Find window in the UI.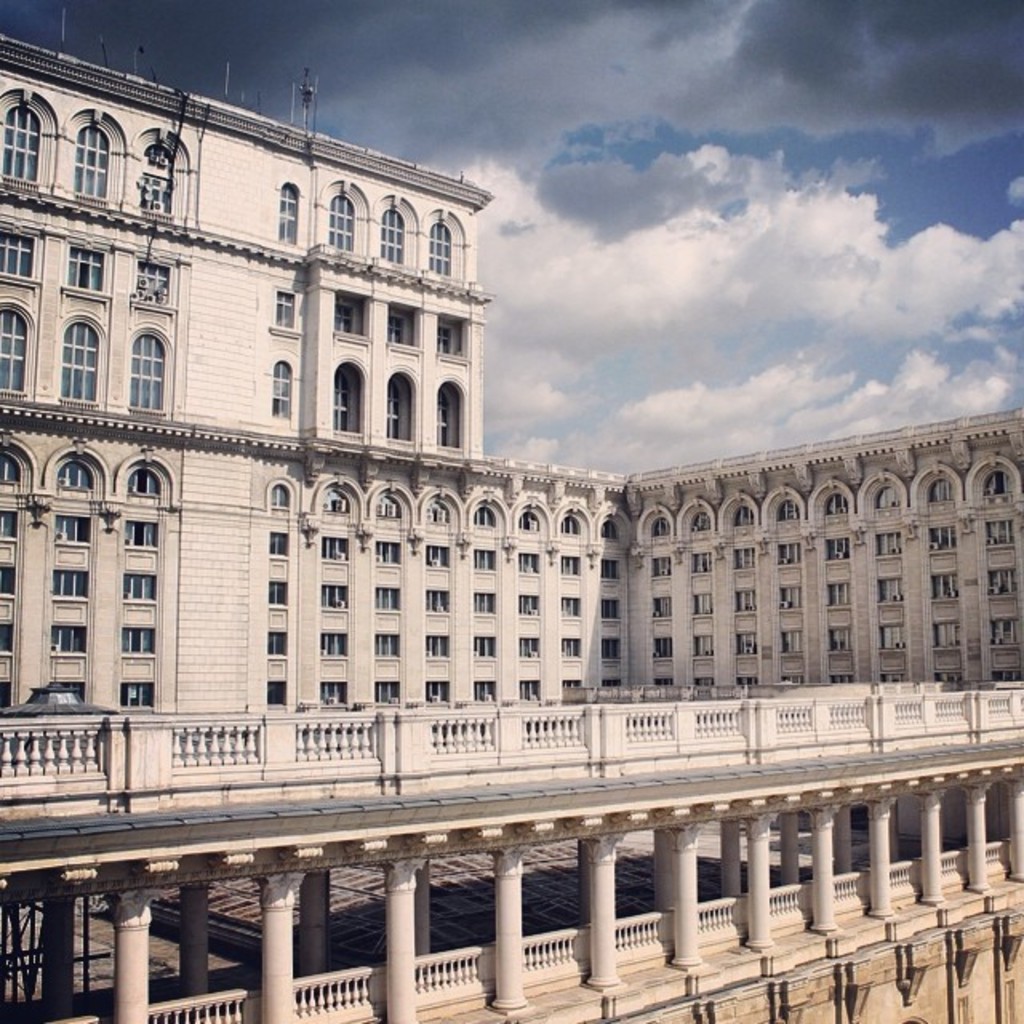
UI element at select_region(600, 642, 614, 658).
